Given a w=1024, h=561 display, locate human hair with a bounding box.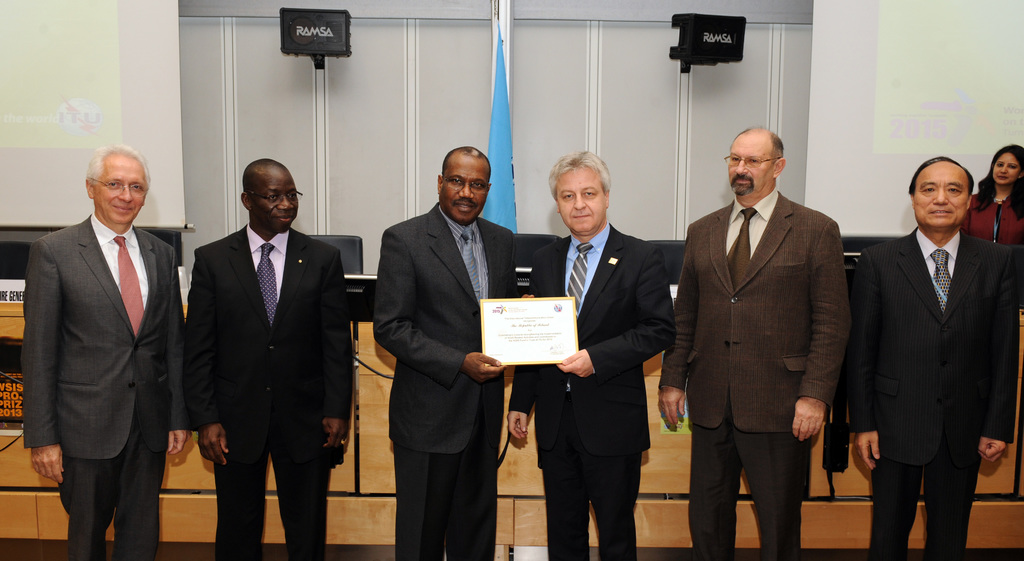
Located: bbox=(84, 143, 154, 187).
